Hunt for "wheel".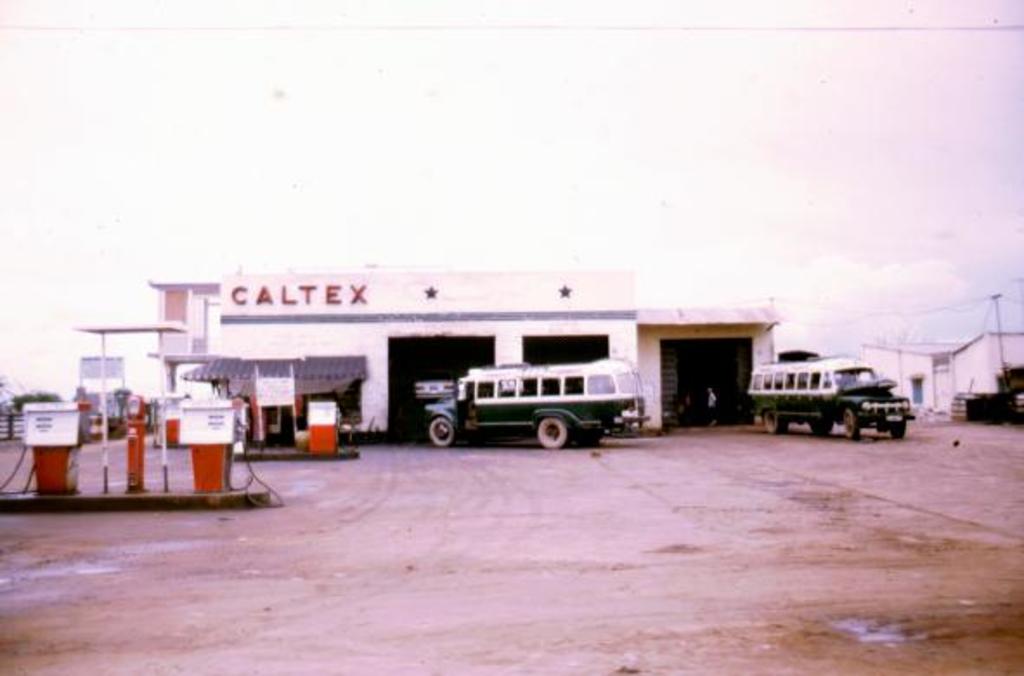
Hunted down at <region>430, 416, 456, 447</region>.
